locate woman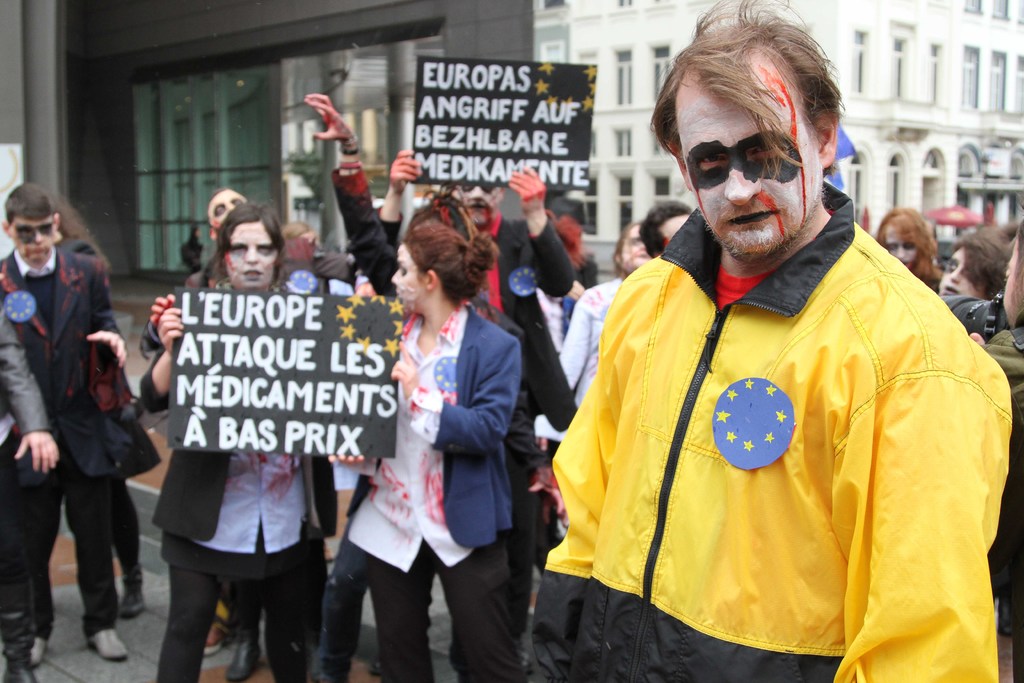
874/209/944/303
